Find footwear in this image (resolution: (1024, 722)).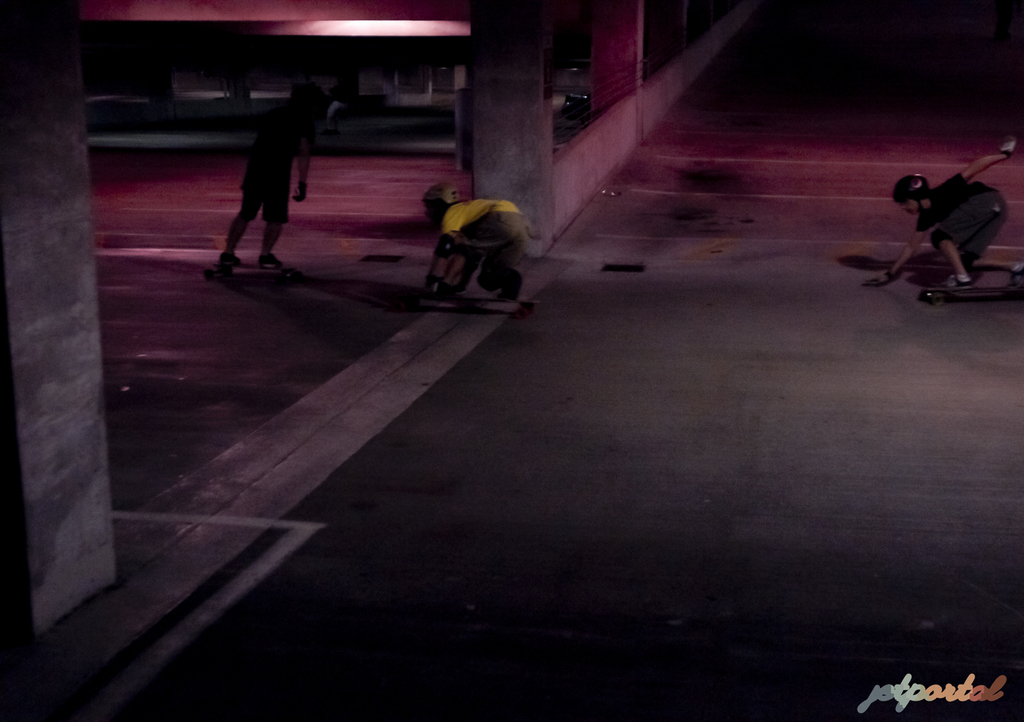
(427,286,462,297).
